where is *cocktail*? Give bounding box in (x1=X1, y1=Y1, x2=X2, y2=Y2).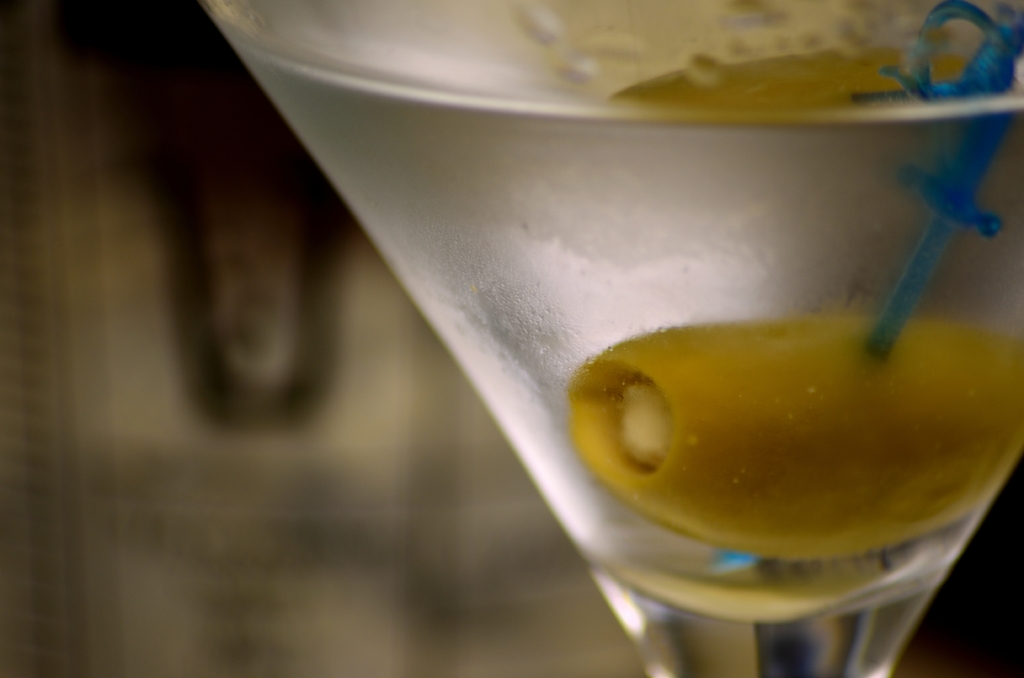
(x1=201, y1=0, x2=1023, y2=677).
